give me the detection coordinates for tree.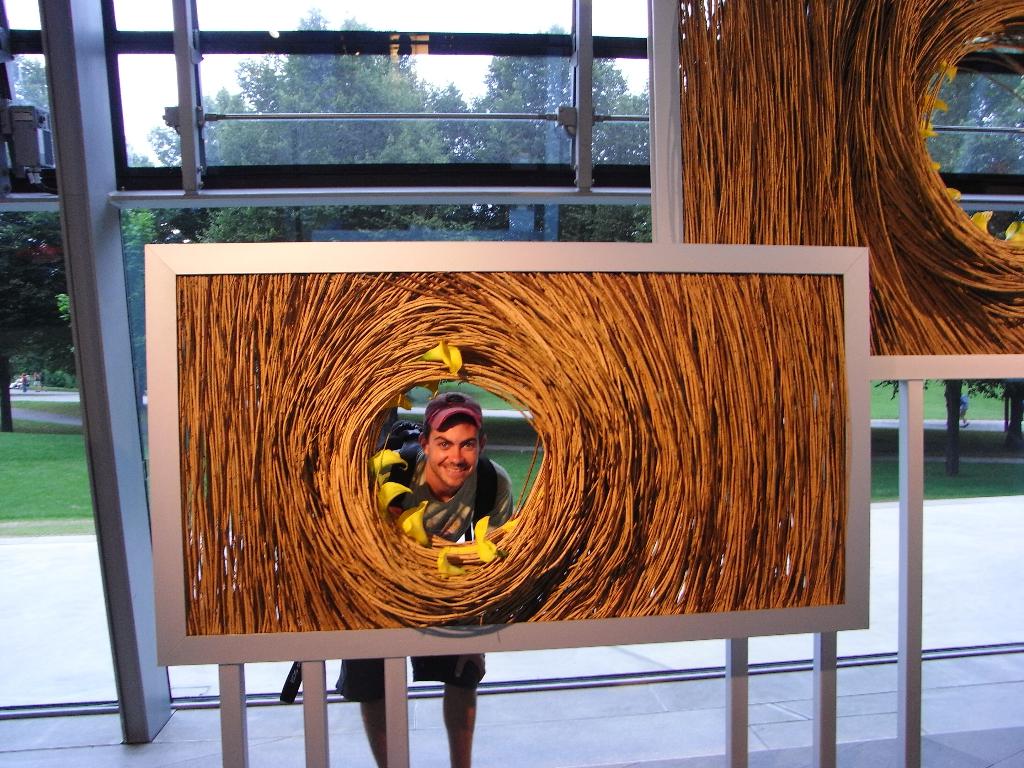
bbox(148, 6, 499, 236).
